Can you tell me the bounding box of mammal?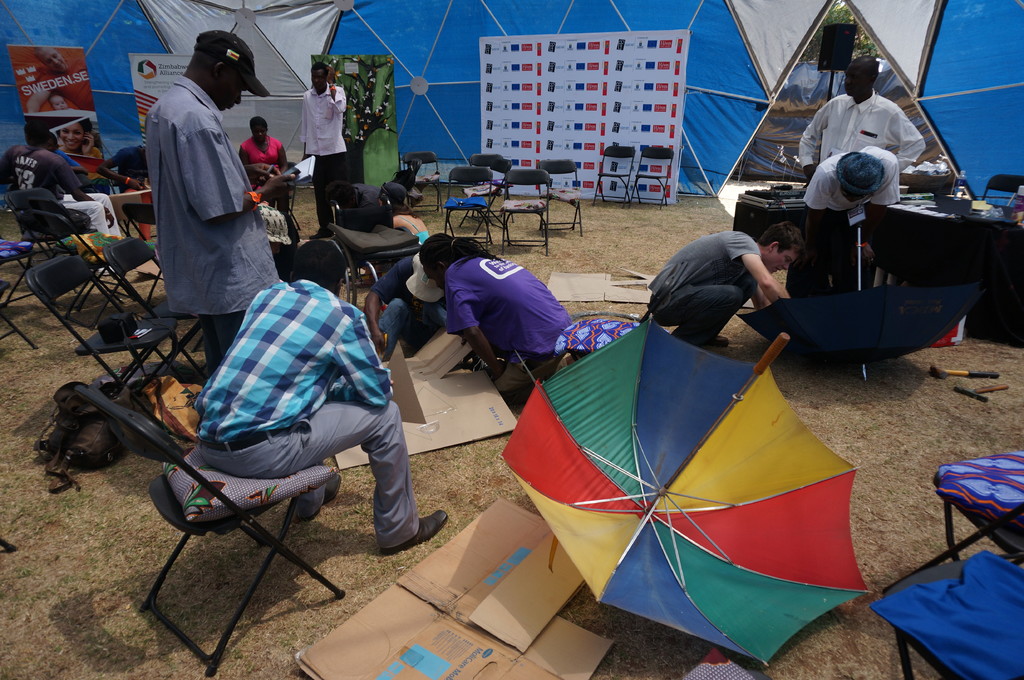
(413,228,573,395).
